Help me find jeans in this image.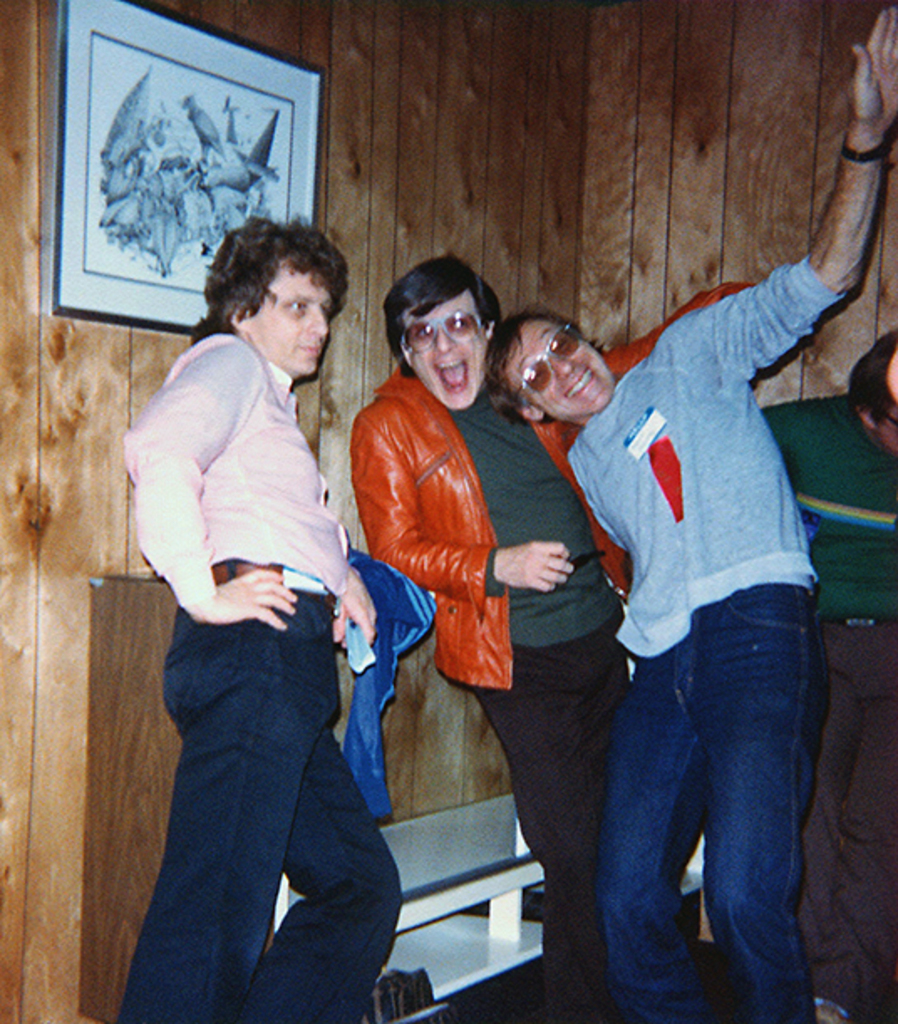
Found it: [x1=578, y1=561, x2=829, y2=1023].
